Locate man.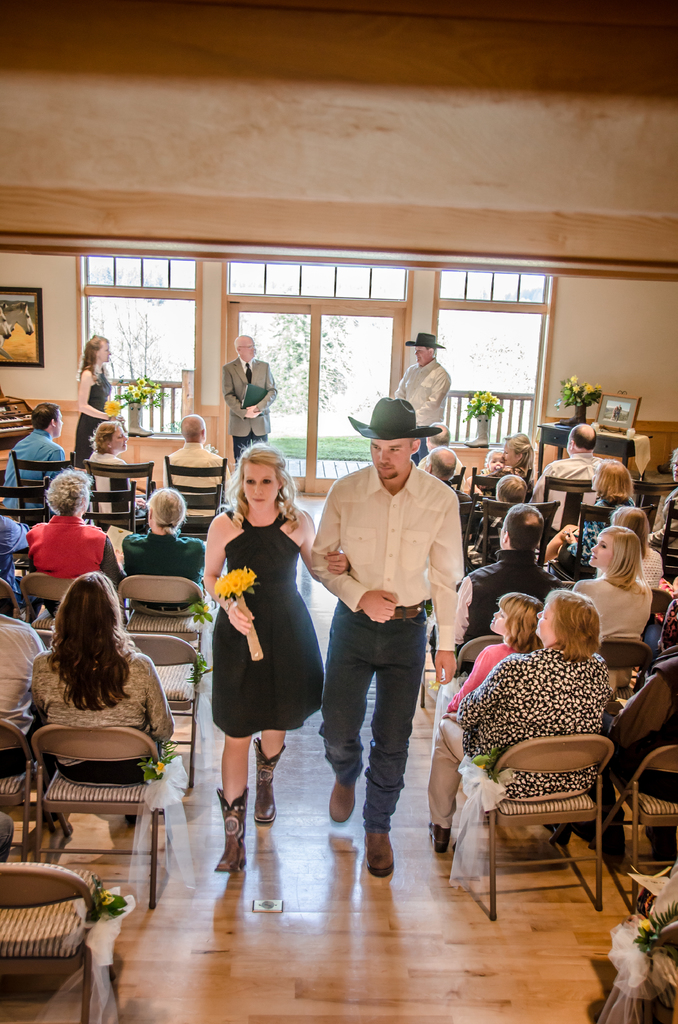
Bounding box: Rect(109, 475, 214, 620).
